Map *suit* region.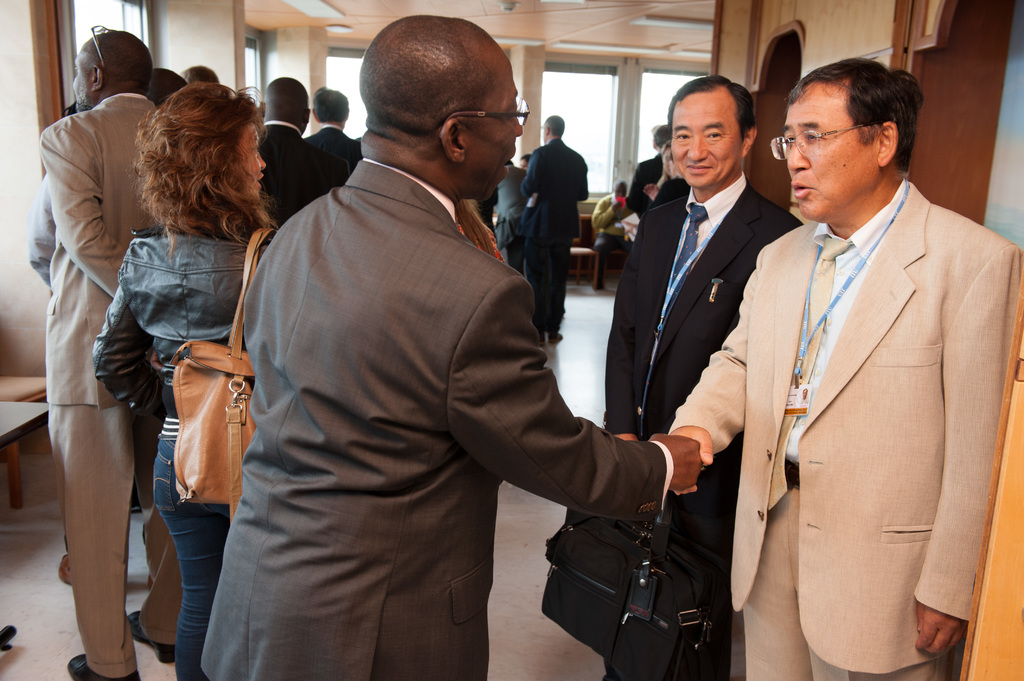
Mapped to l=496, t=164, r=527, b=269.
